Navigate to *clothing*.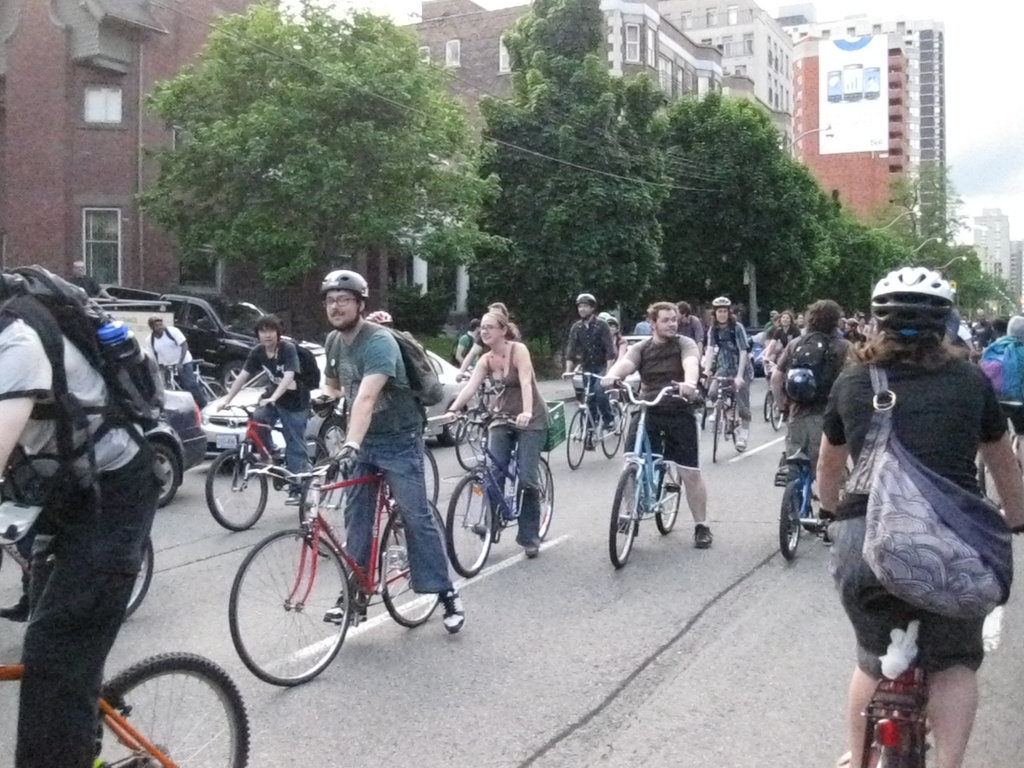
Navigation target: bbox=[472, 332, 493, 355].
